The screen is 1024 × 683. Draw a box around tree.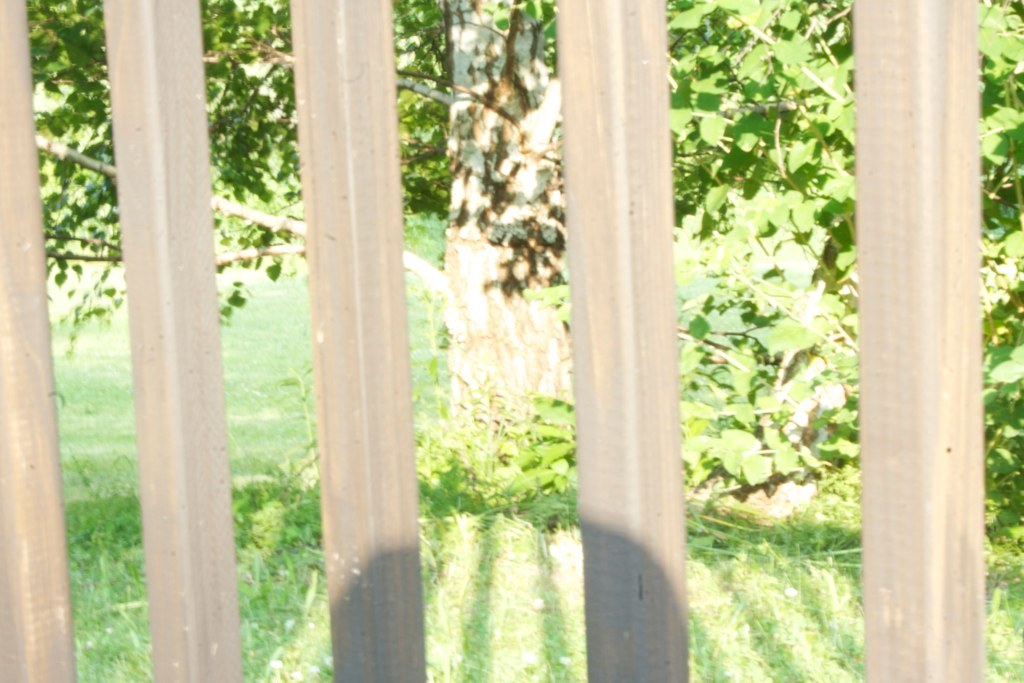
831:0:1023:516.
